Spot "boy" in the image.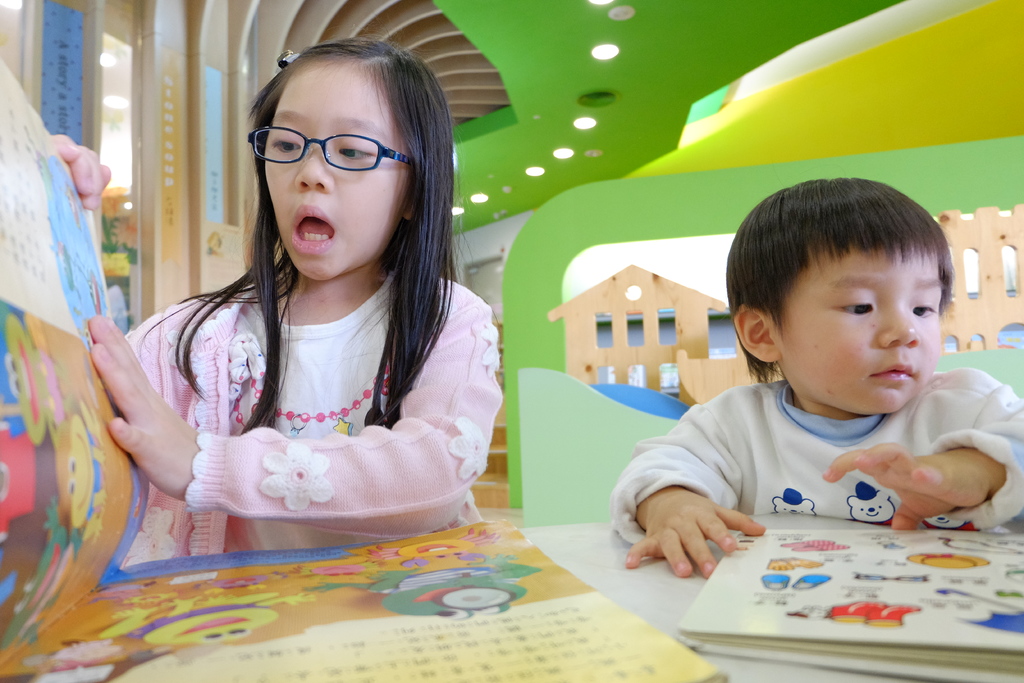
"boy" found at left=609, top=176, right=1023, bottom=581.
